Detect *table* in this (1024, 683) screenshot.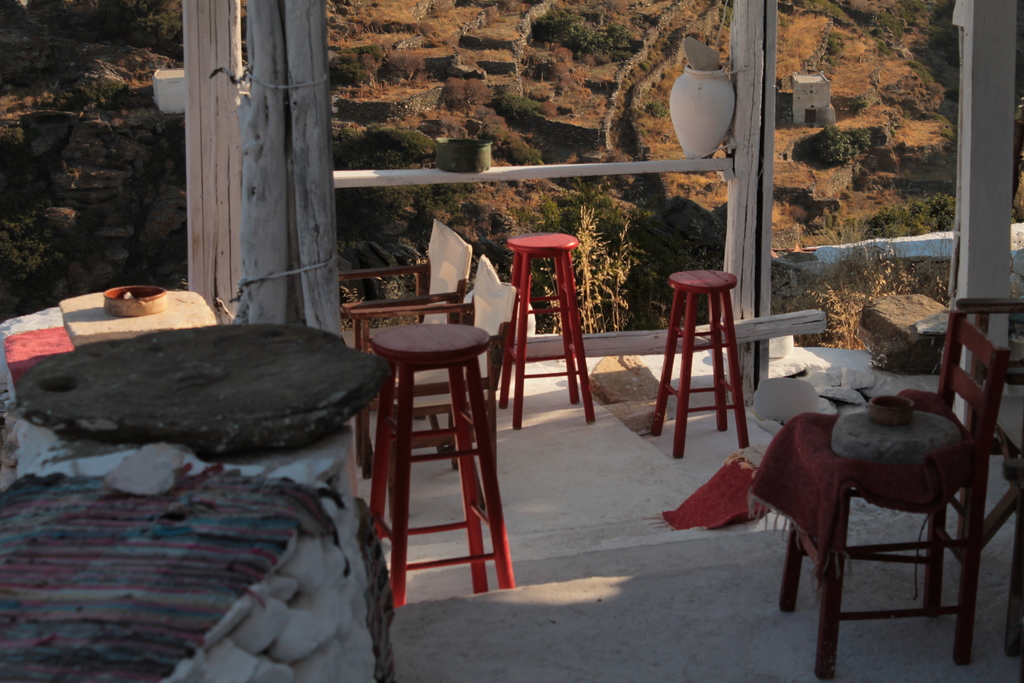
Detection: 372 327 519 602.
